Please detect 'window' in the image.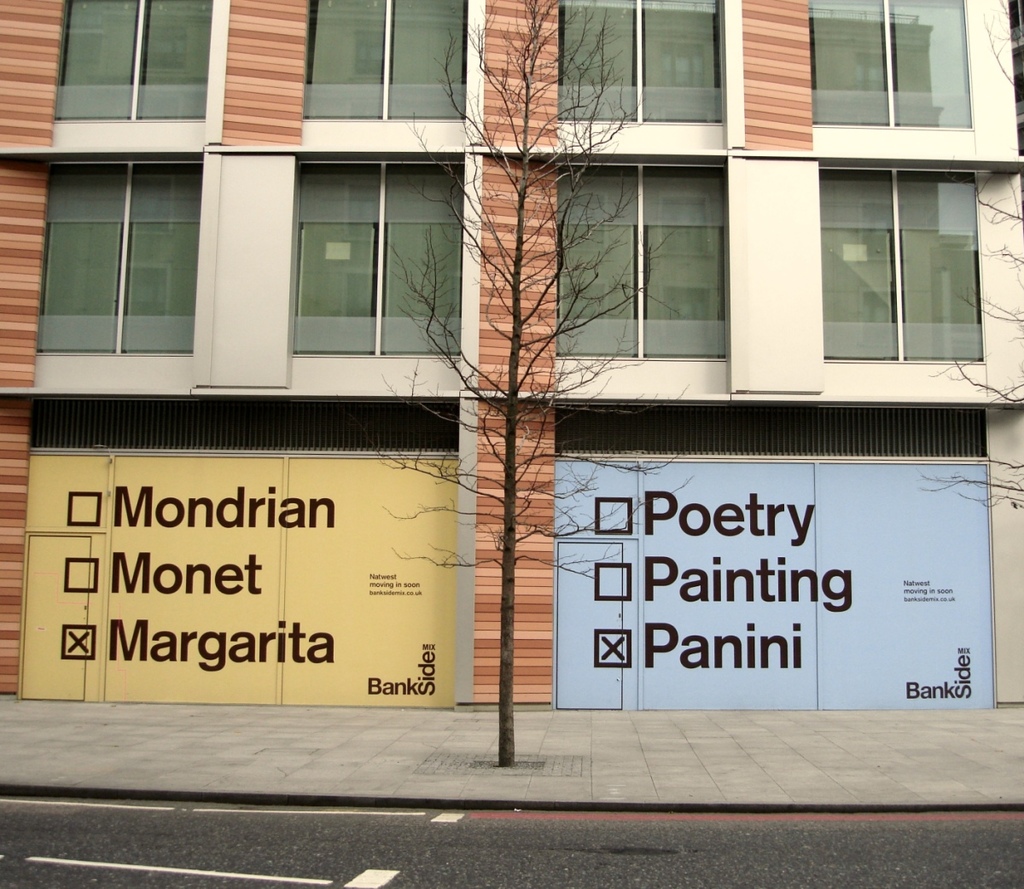
bbox=[812, 0, 965, 130].
